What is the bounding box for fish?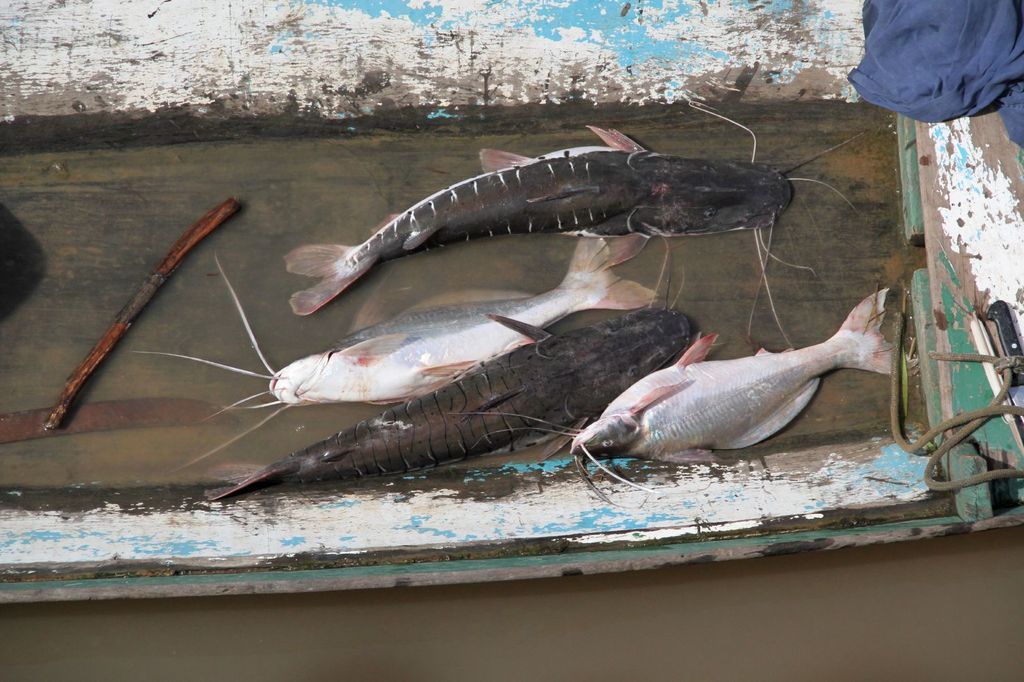
{"left": 204, "top": 304, "right": 696, "bottom": 498}.
